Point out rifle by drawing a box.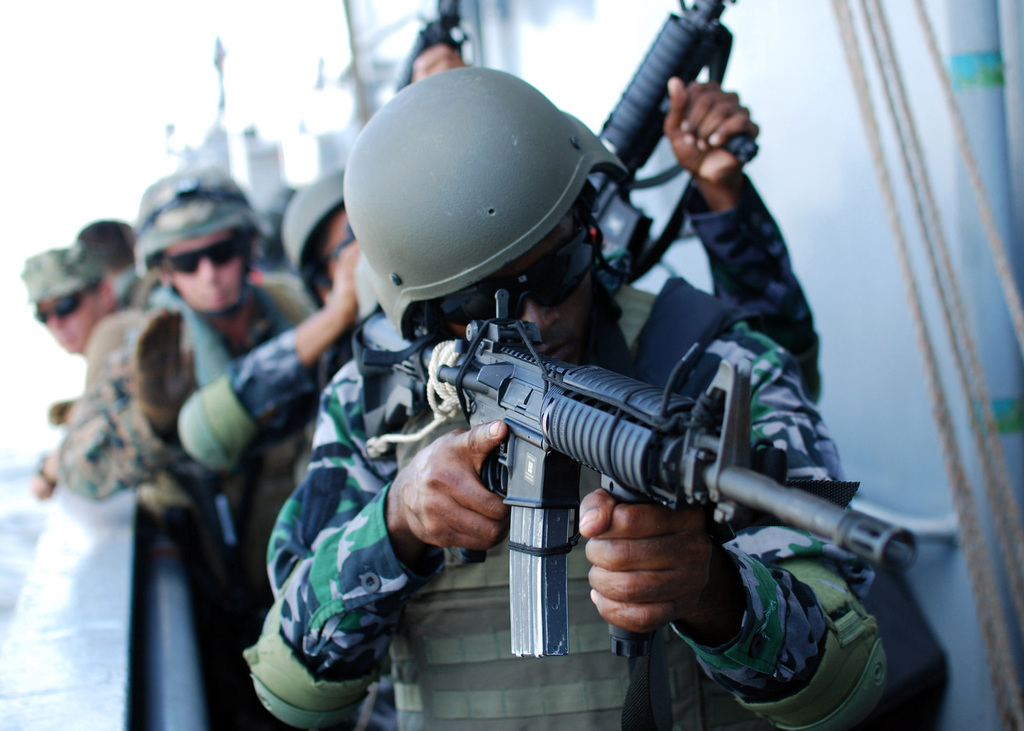
l=591, t=0, r=763, b=165.
